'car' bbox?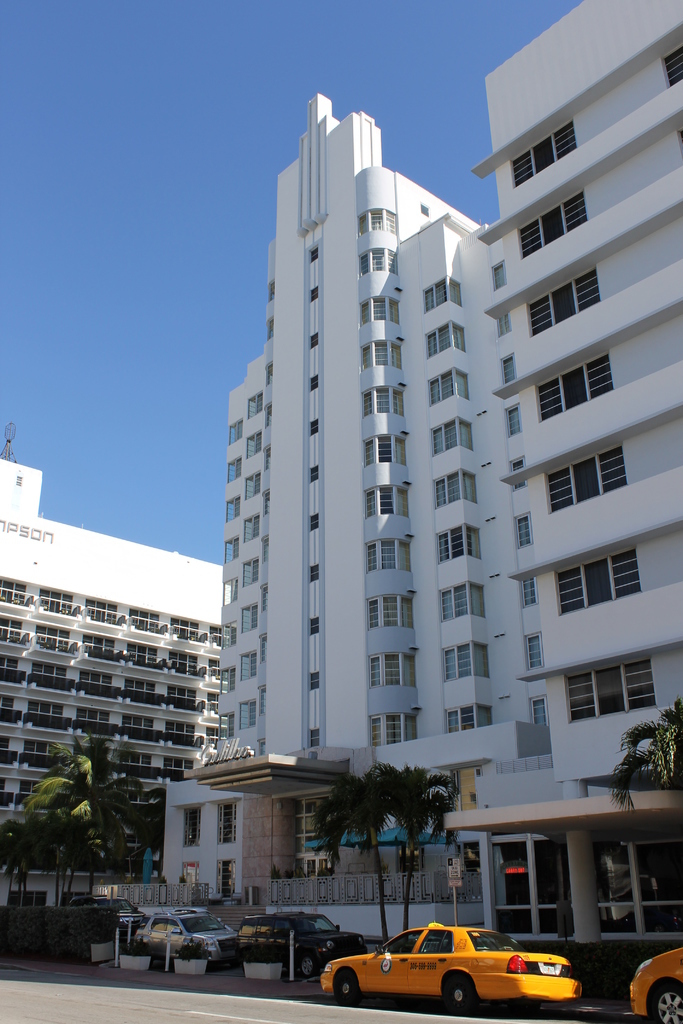
(x1=131, y1=908, x2=241, y2=973)
